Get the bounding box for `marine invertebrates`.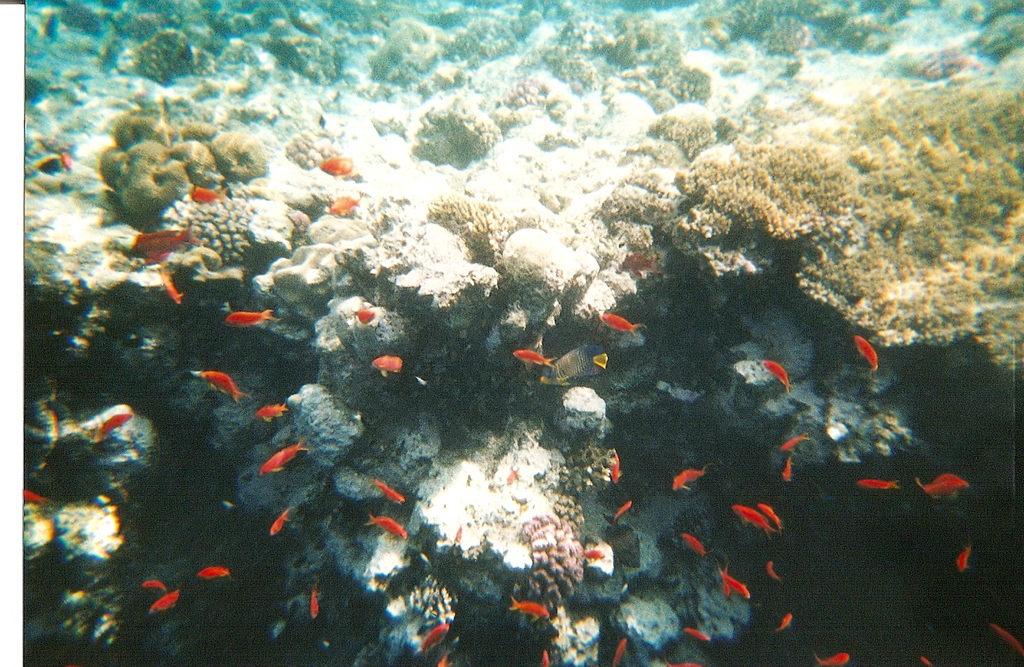
x1=188, y1=182, x2=229, y2=205.
